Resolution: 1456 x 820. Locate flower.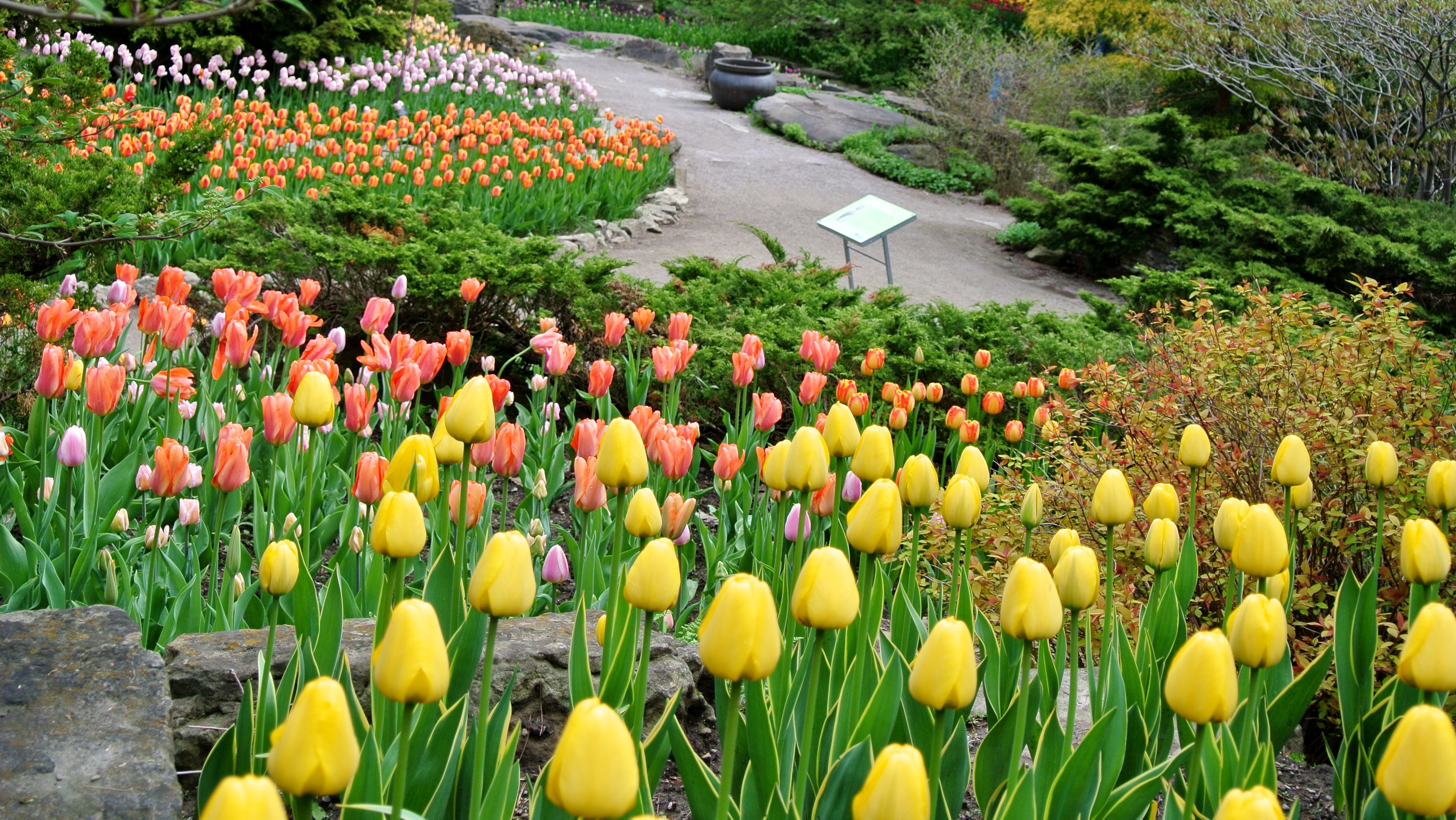
bbox(387, 142, 395, 149).
